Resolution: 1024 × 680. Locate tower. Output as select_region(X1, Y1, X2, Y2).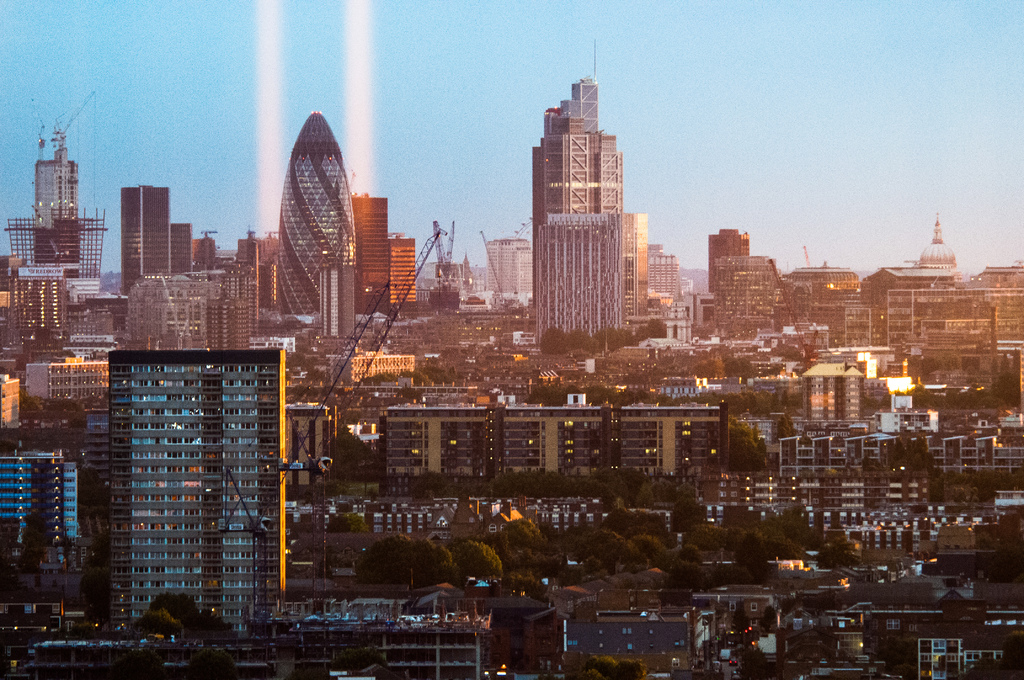
select_region(113, 188, 172, 294).
